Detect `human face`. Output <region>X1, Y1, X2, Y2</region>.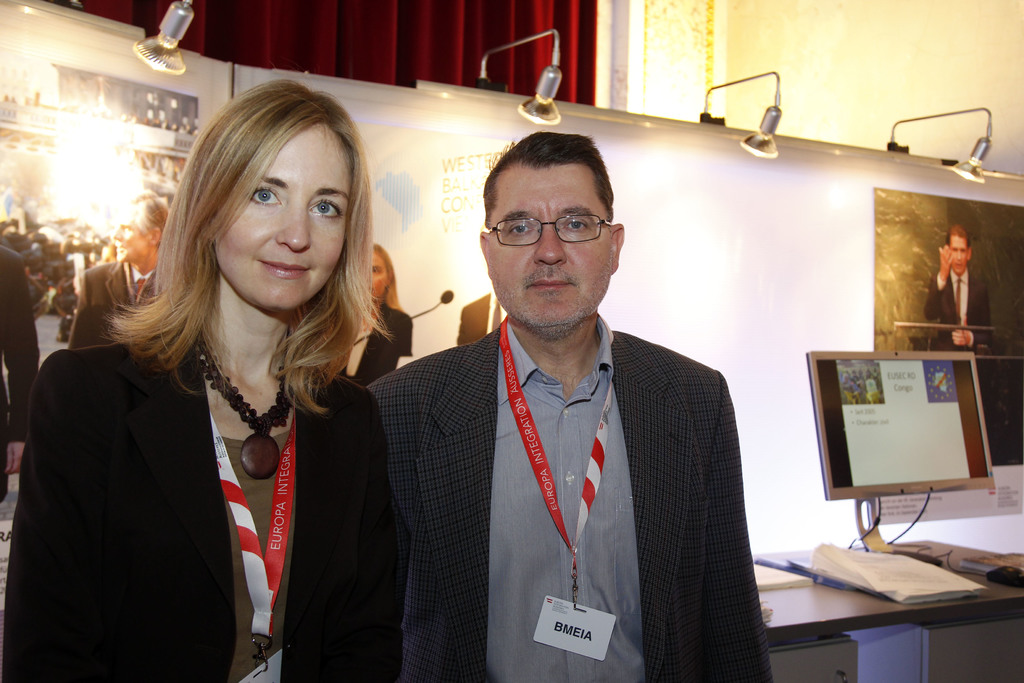
<region>484, 163, 611, 335</region>.
